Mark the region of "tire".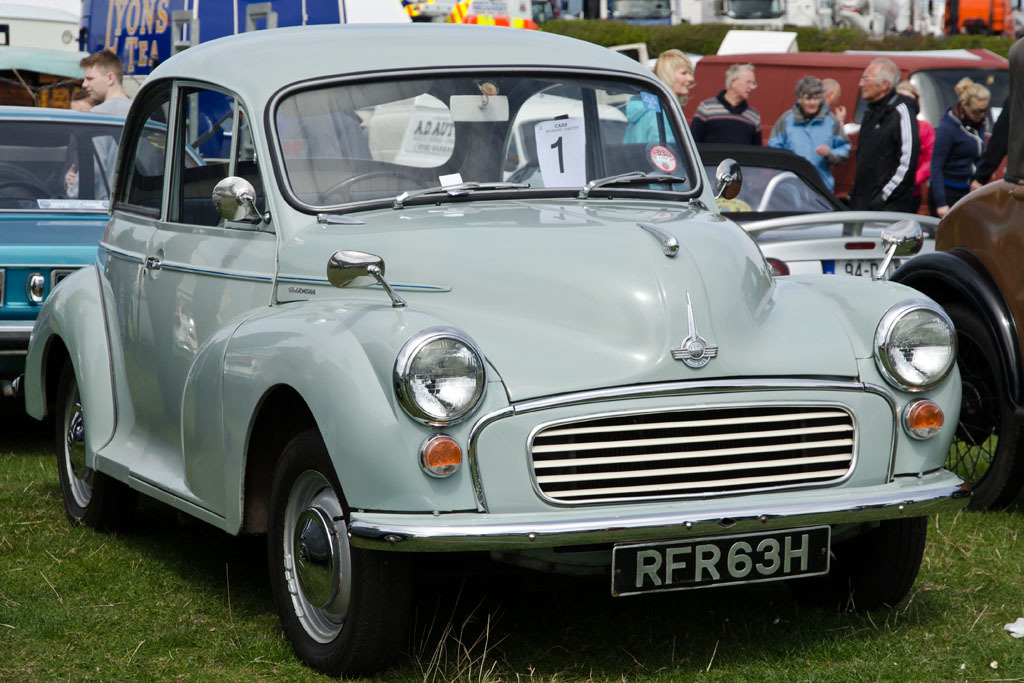
Region: <bbox>260, 452, 355, 669</bbox>.
